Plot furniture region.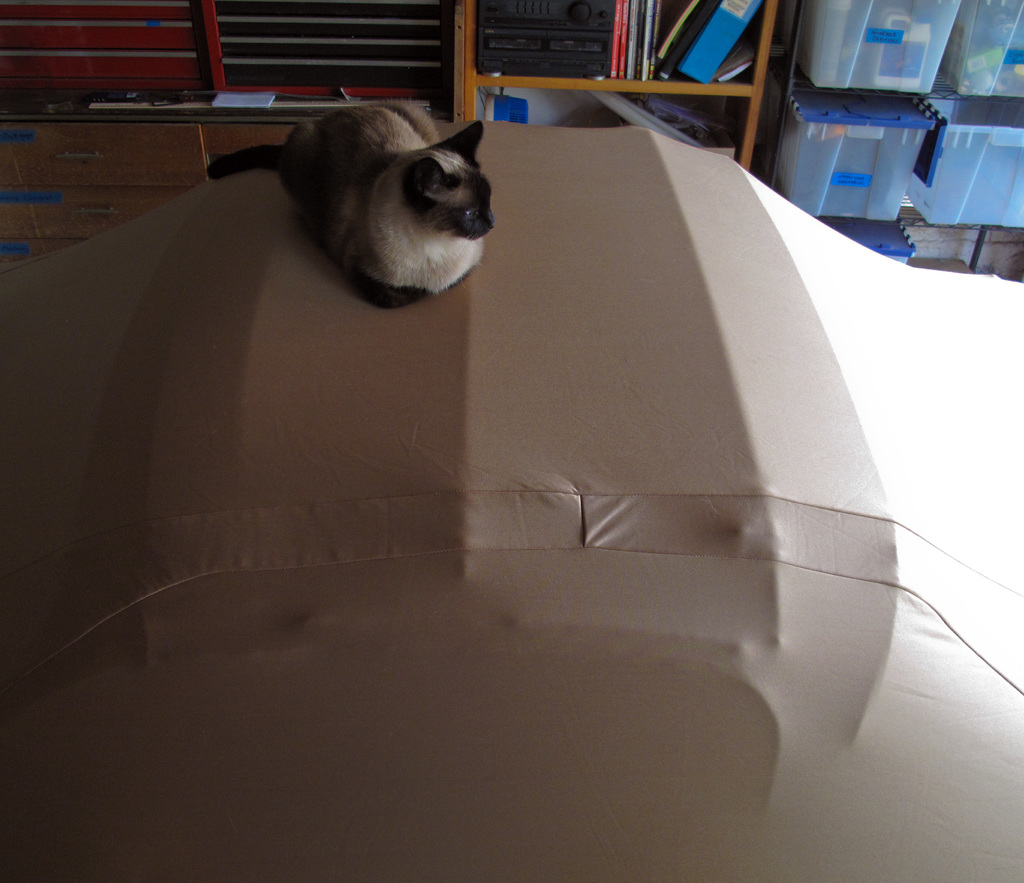
Plotted at bbox=[1, 90, 449, 264].
